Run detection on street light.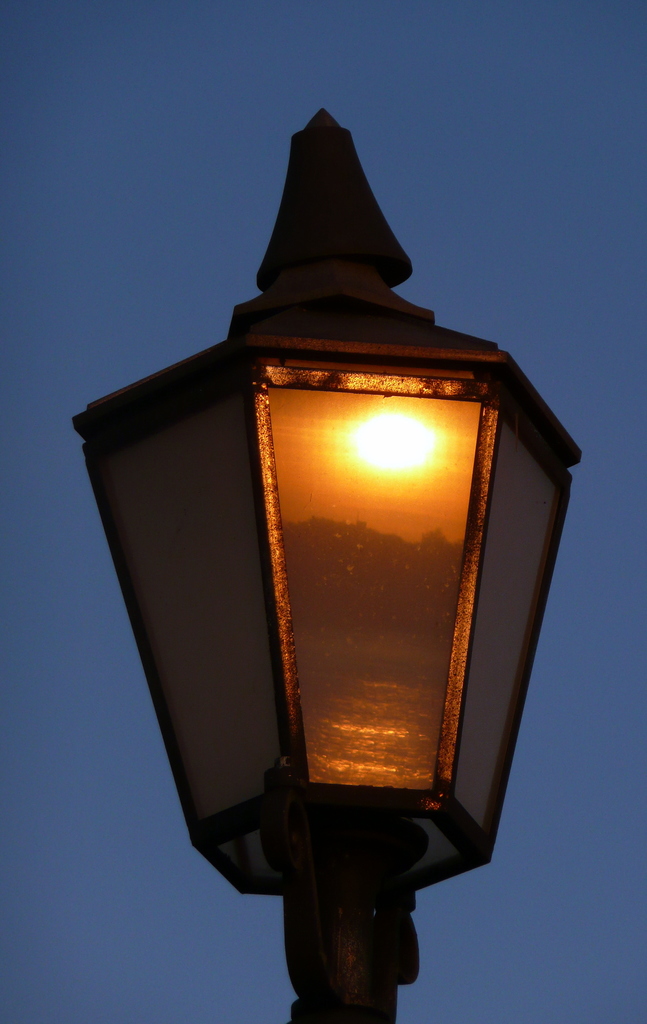
Result: bbox=[53, 98, 594, 1023].
